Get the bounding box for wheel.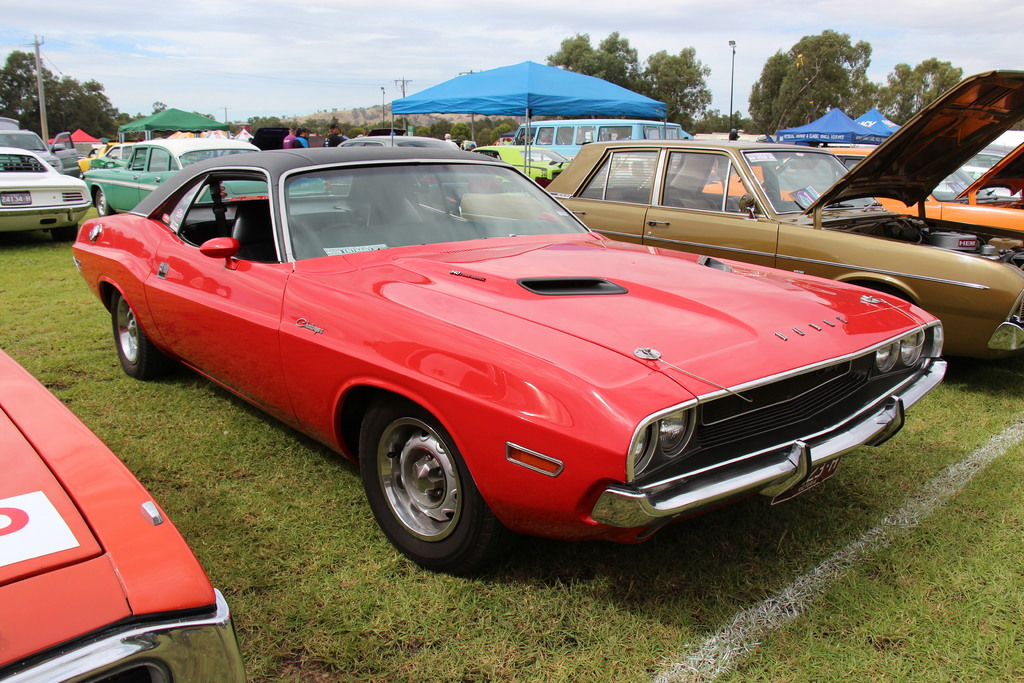
left=317, top=222, right=360, bottom=231.
